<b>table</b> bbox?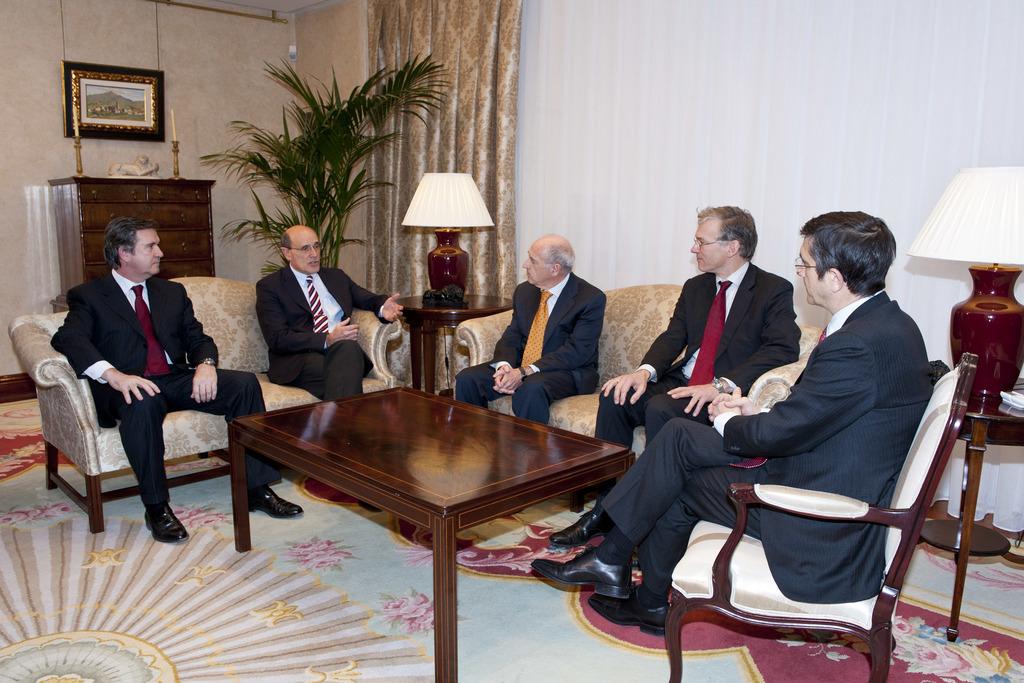
(left=234, top=375, right=642, bottom=682)
